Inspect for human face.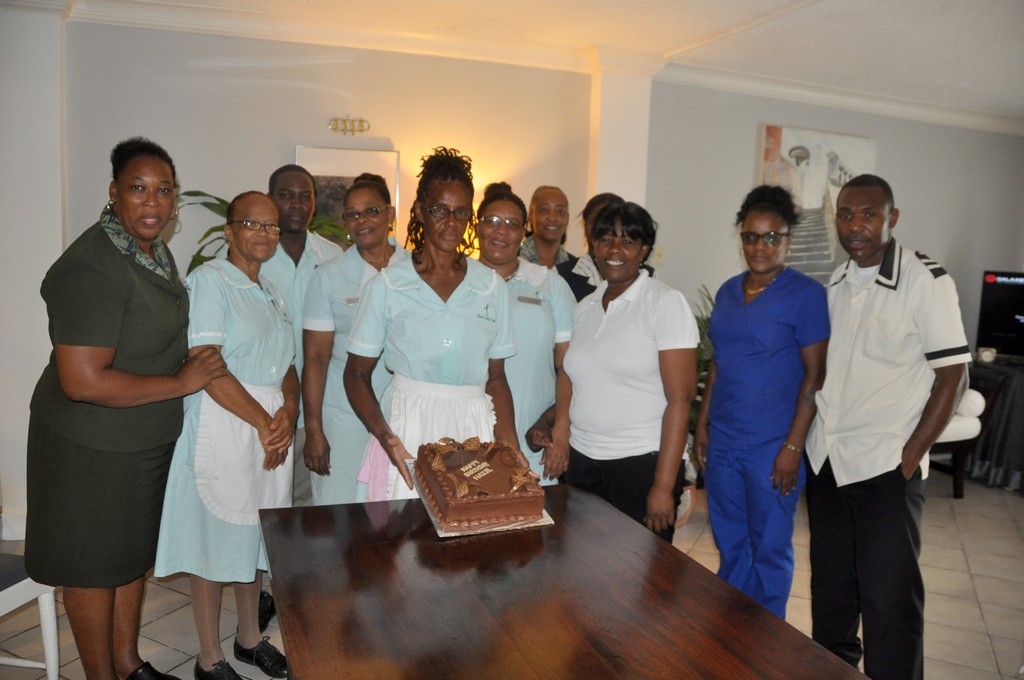
Inspection: l=740, t=208, r=788, b=271.
